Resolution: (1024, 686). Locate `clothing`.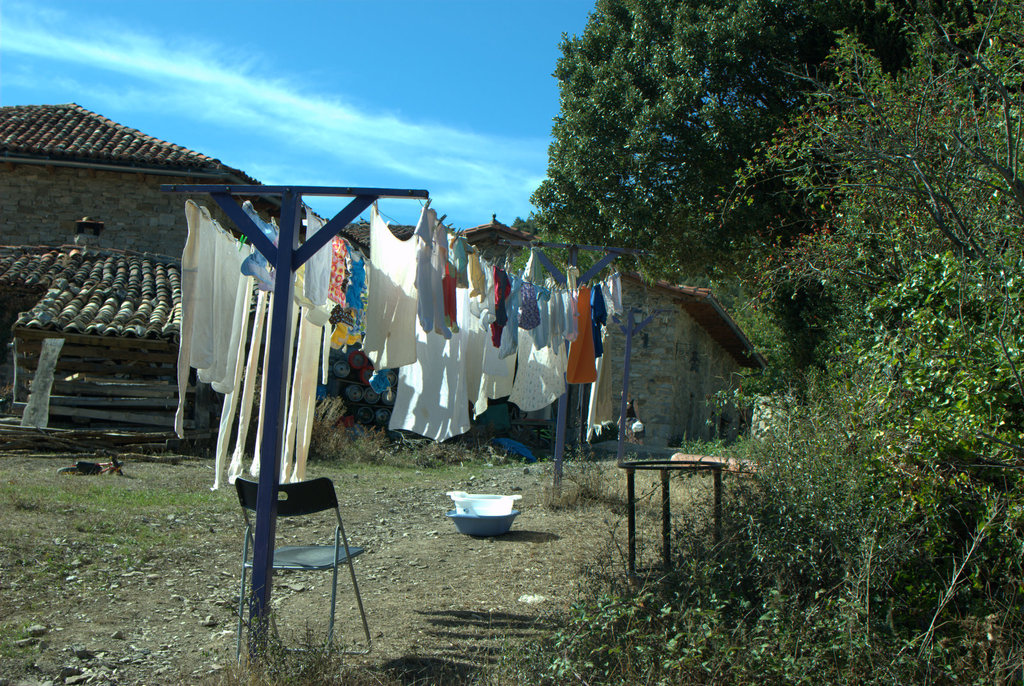
482/271/513/340.
